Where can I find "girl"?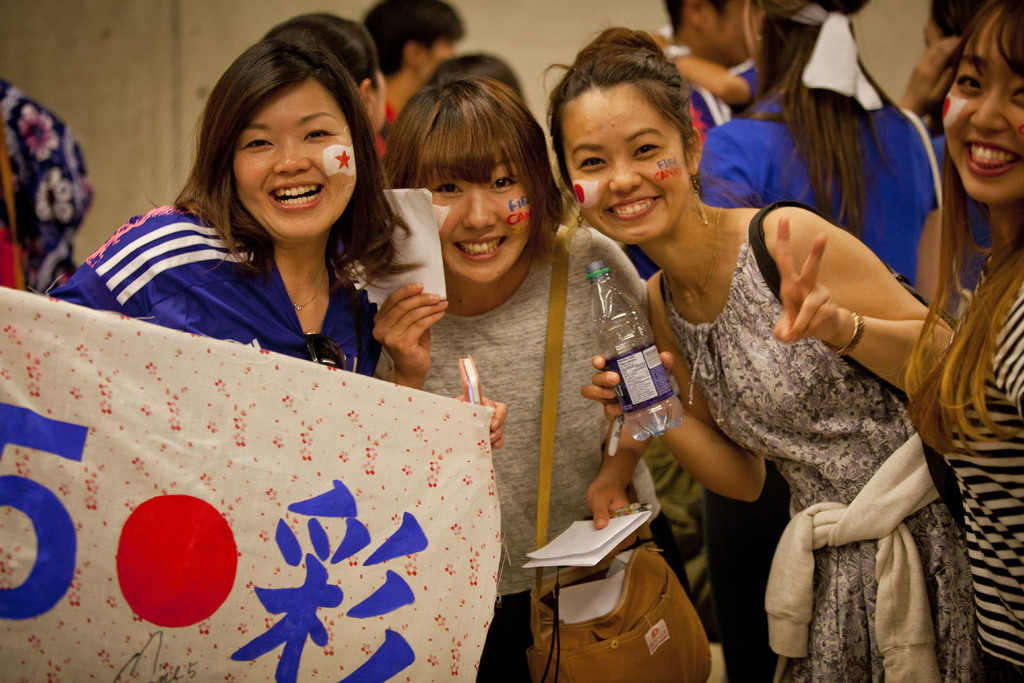
You can find it at <bbox>542, 21, 975, 682</bbox>.
